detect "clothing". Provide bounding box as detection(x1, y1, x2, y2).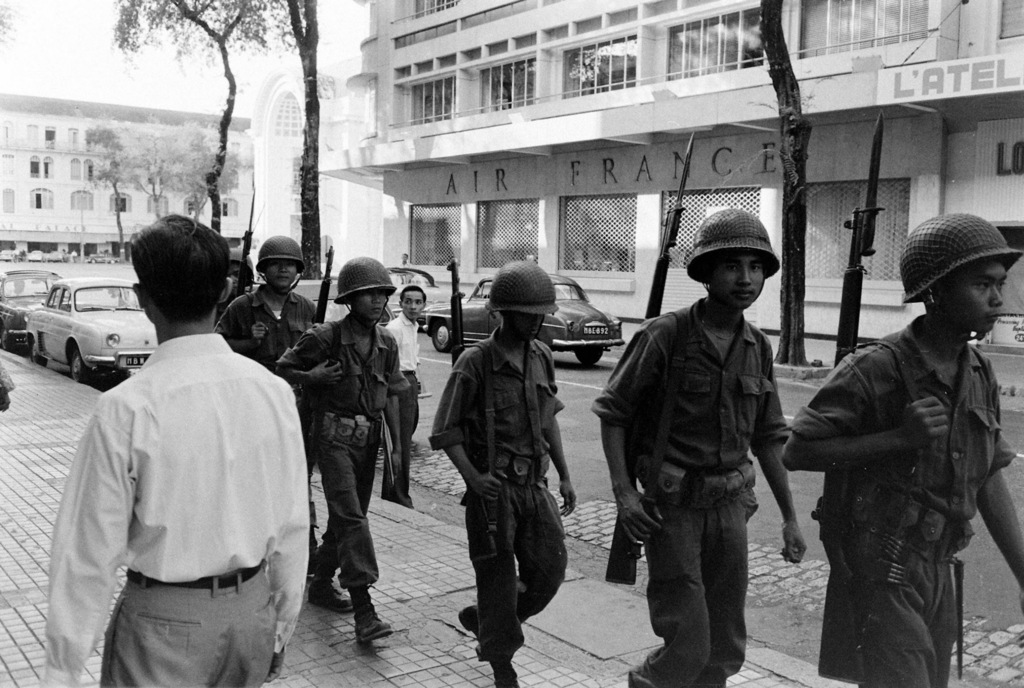
detection(45, 288, 305, 675).
